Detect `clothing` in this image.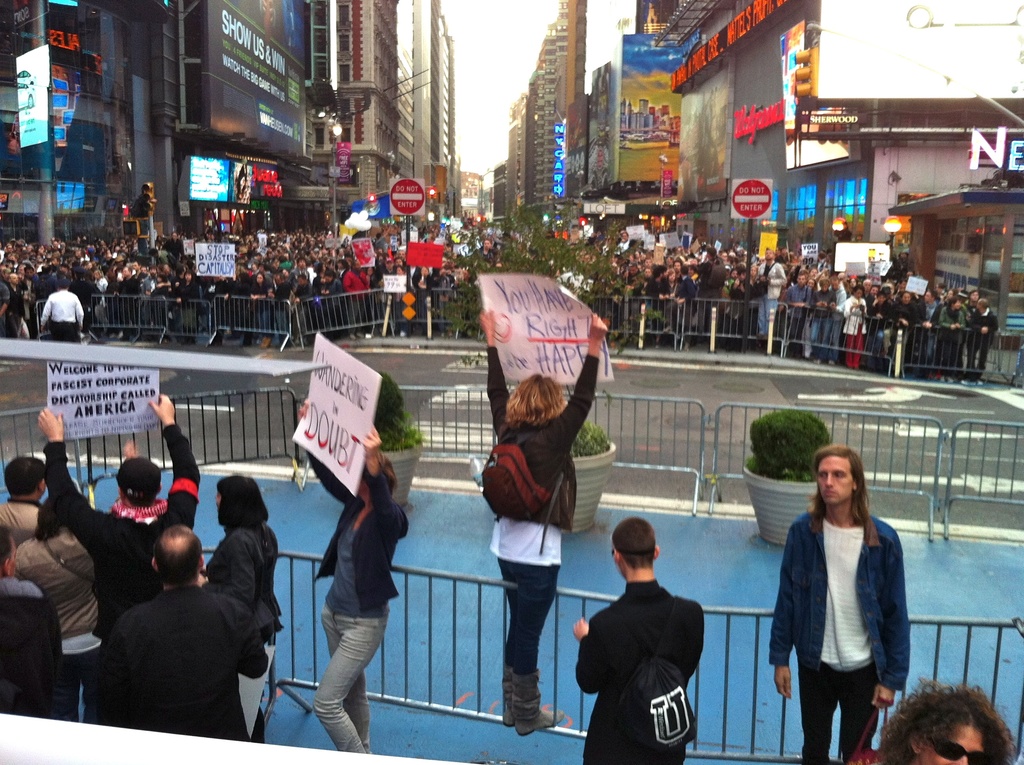
Detection: 247/278/271/339.
